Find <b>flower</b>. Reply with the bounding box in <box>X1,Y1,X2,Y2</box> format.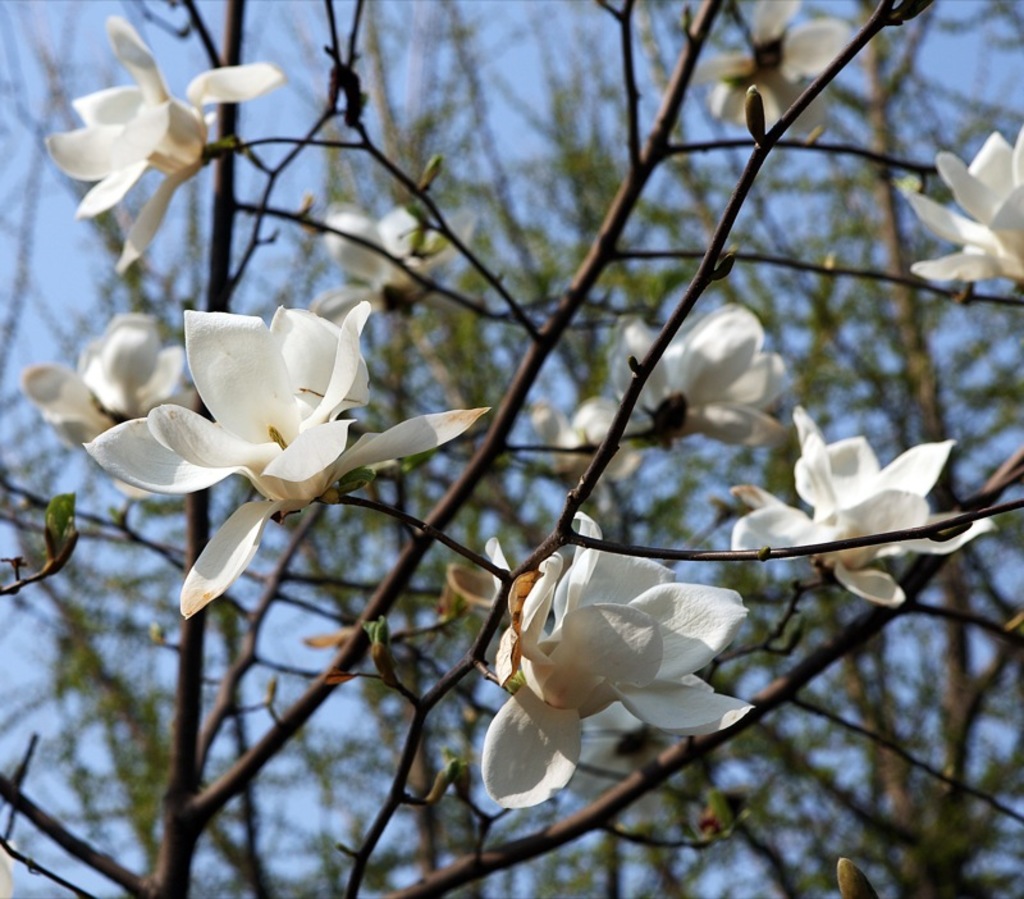
<box>722,398,1005,606</box>.
